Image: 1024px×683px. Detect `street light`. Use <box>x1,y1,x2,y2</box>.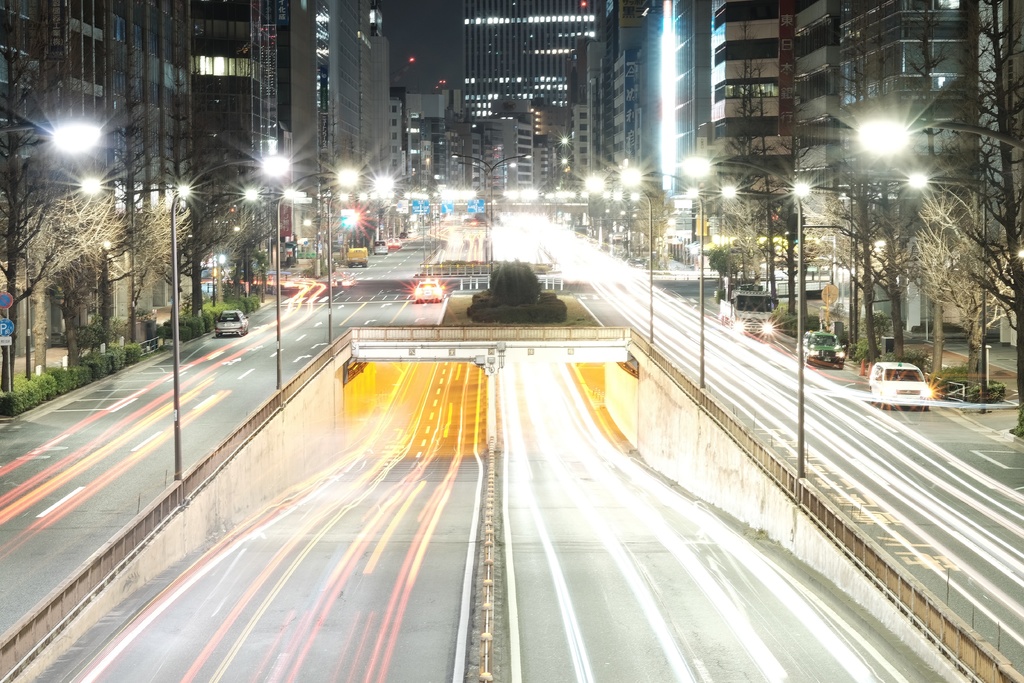
<box>458,163,514,258</box>.
